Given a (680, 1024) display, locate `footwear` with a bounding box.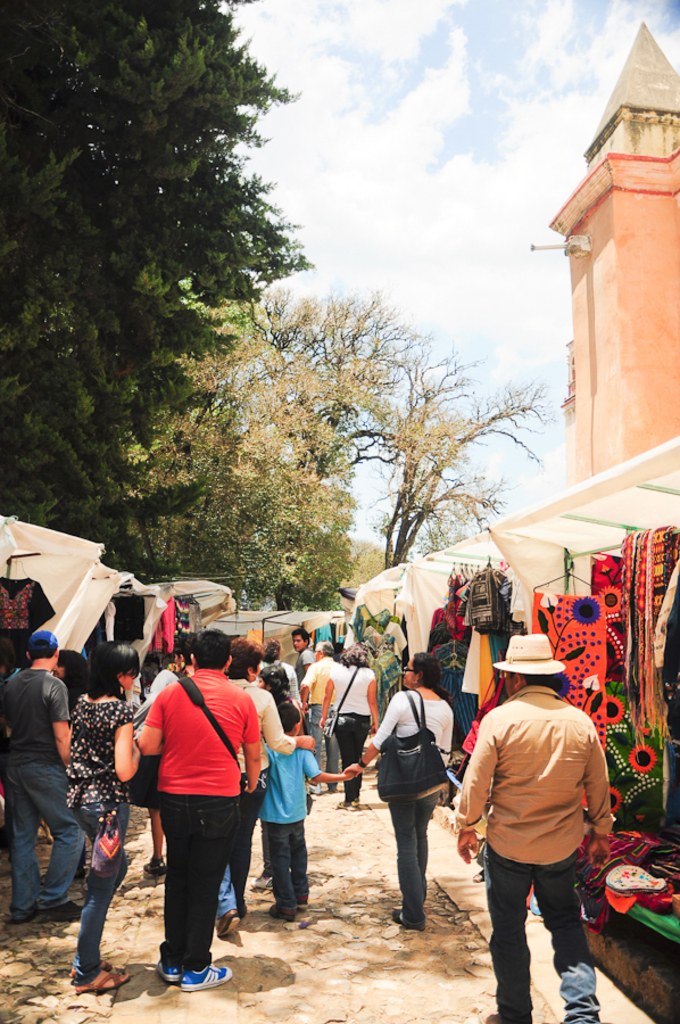
Located: box=[265, 908, 306, 925].
